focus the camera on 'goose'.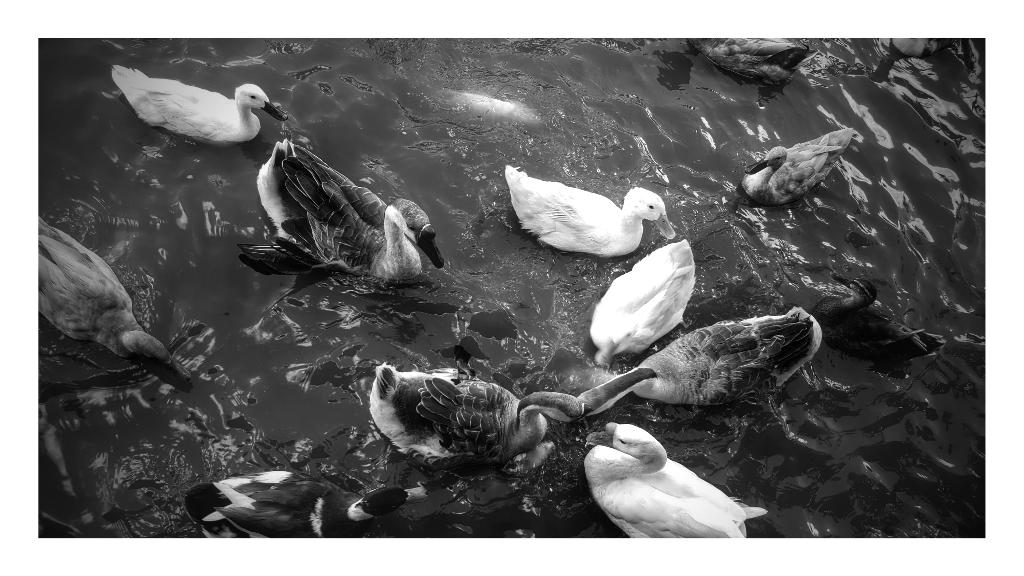
Focus region: <box>584,420,766,540</box>.
